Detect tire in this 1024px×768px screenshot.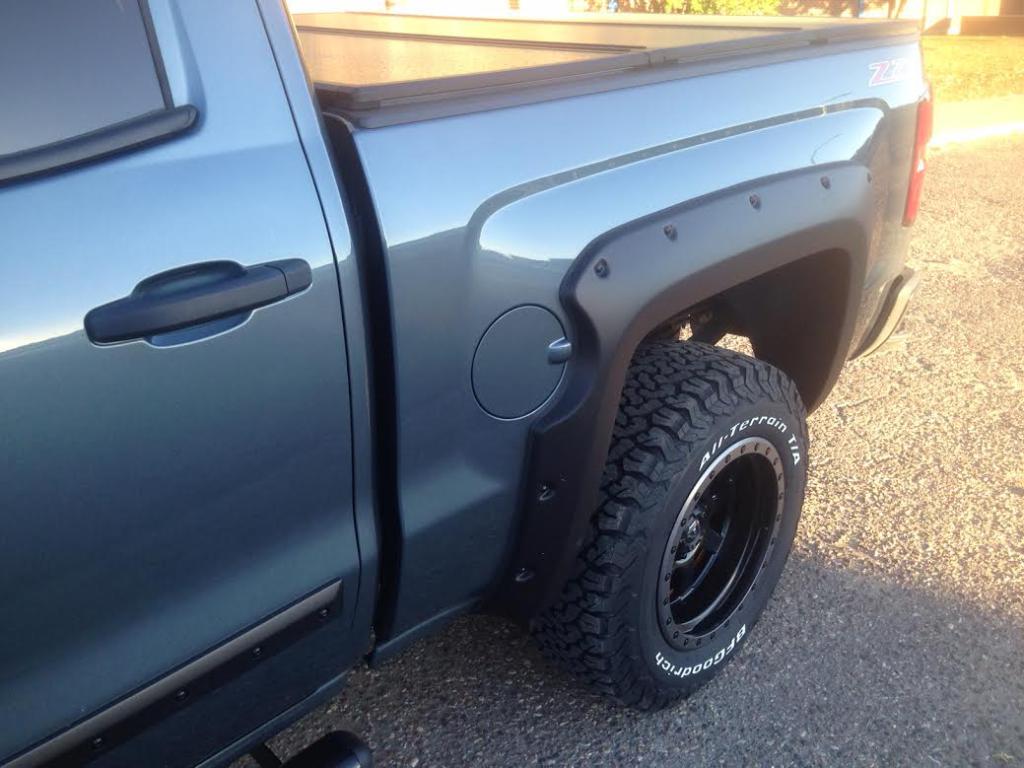
Detection: box(534, 335, 810, 710).
